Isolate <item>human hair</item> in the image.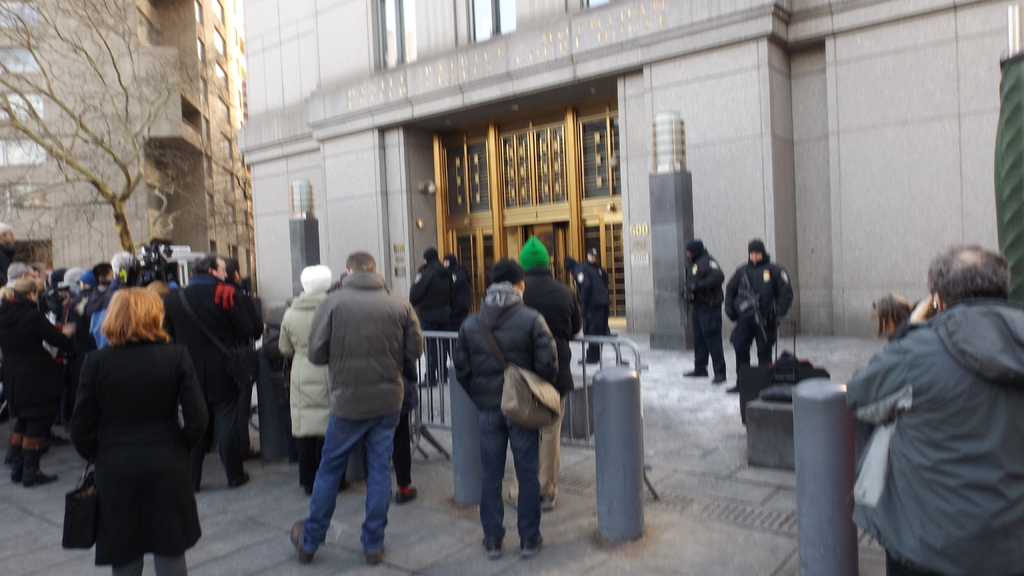
Isolated region: l=871, t=290, r=913, b=337.
